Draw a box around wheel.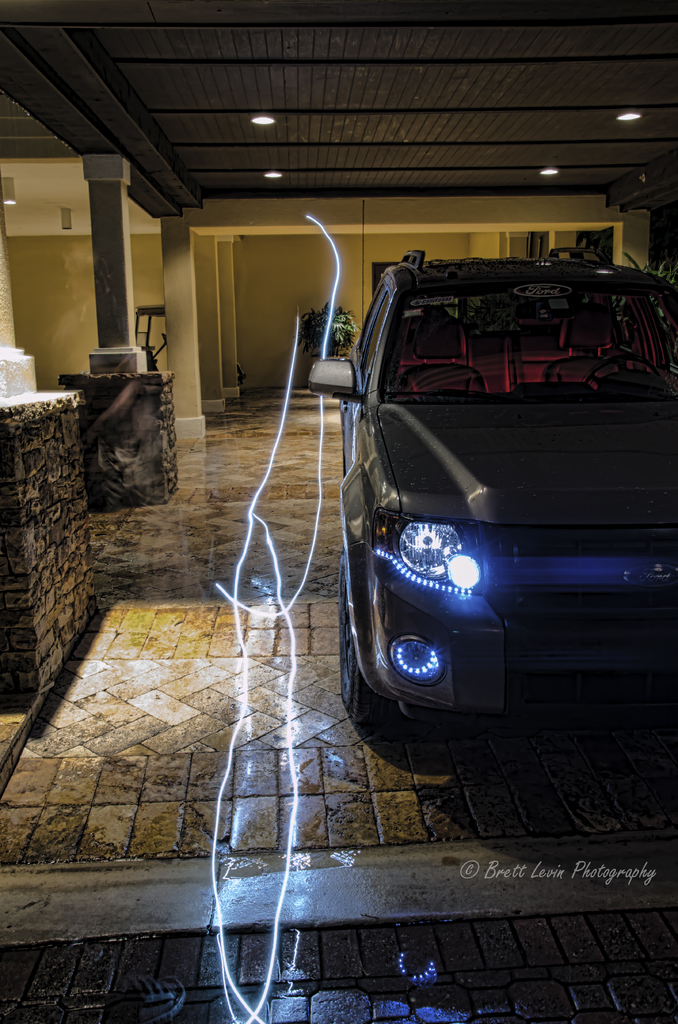
bbox=[325, 554, 407, 739].
